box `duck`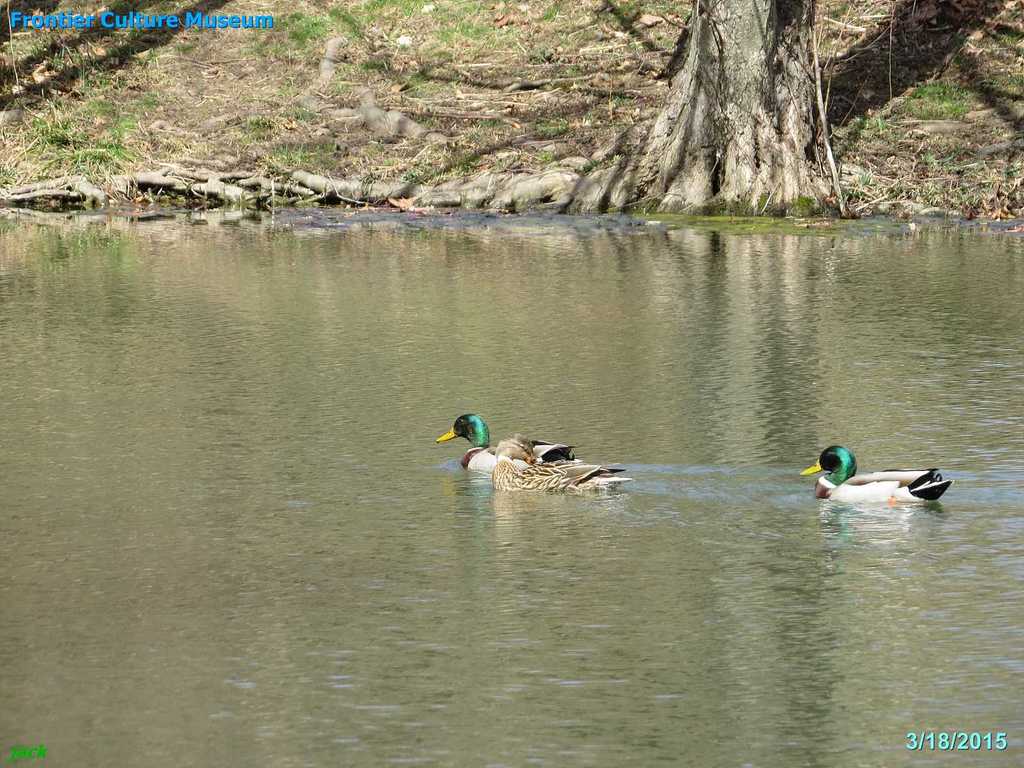
pyautogui.locateOnScreen(797, 445, 952, 511)
